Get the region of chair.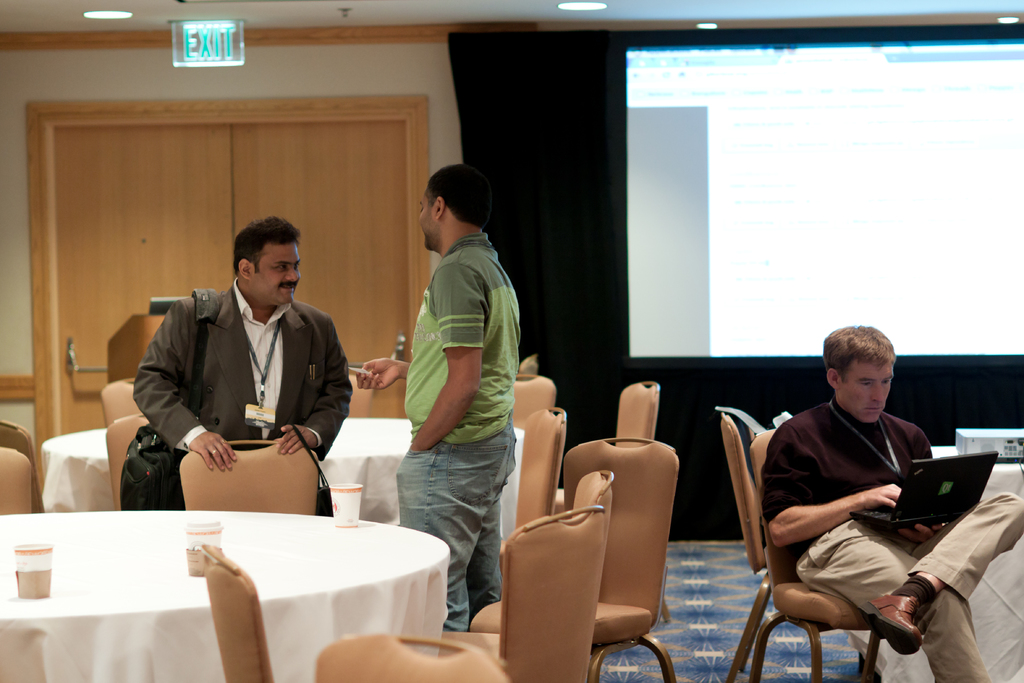
<region>508, 407, 555, 548</region>.
